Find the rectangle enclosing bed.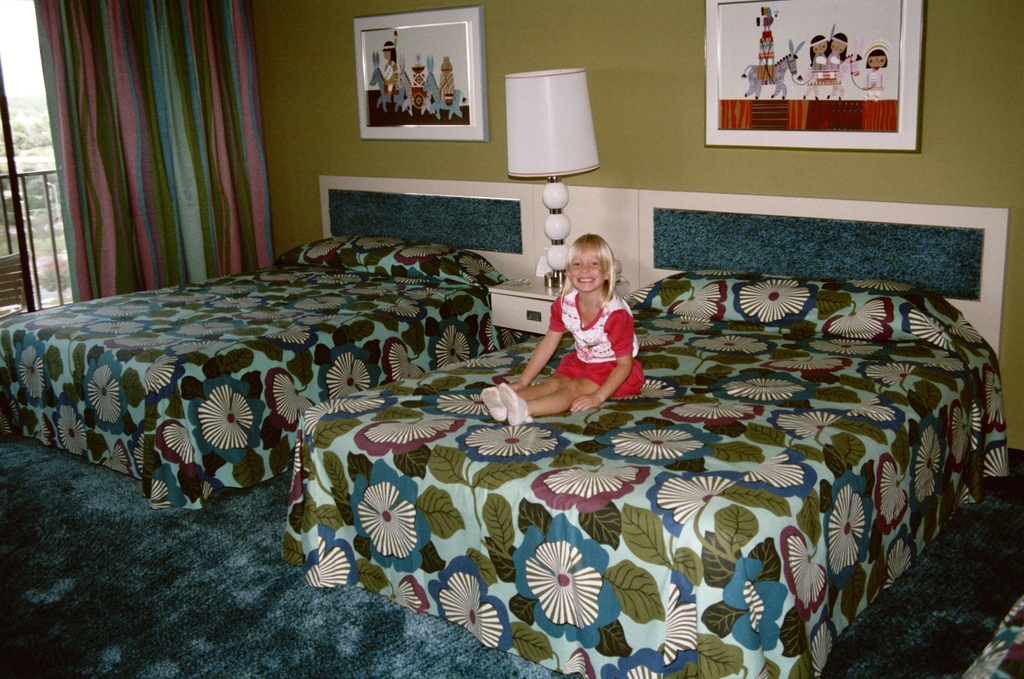
bbox(0, 232, 527, 518).
